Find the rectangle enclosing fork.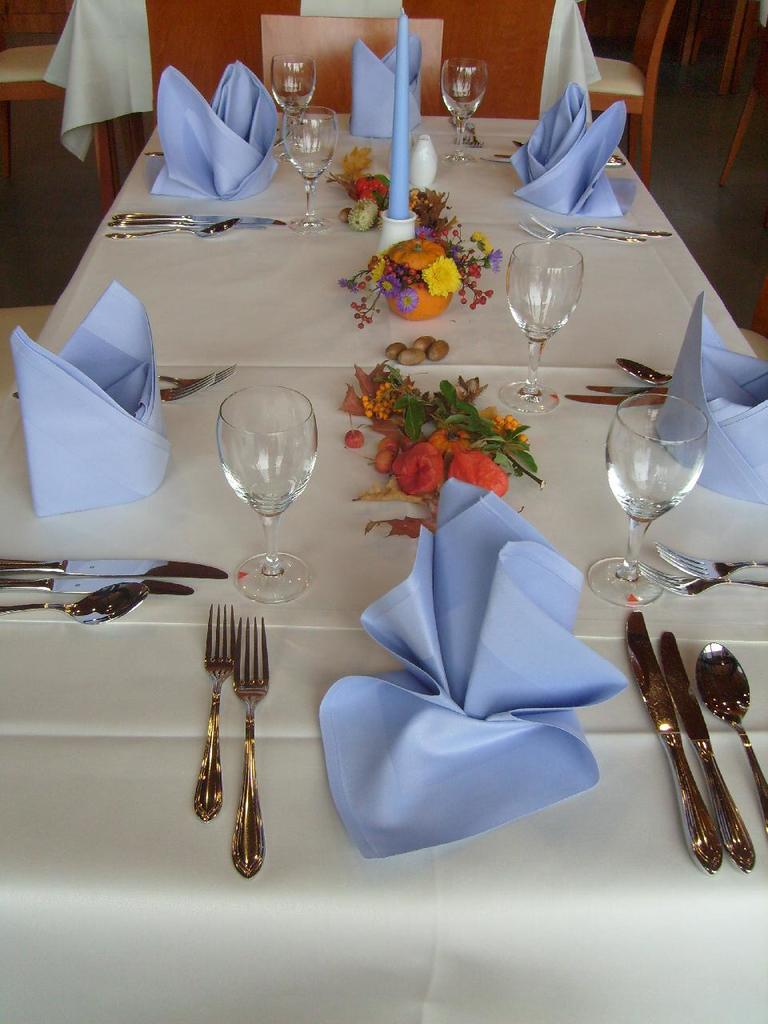
450 114 469 144.
